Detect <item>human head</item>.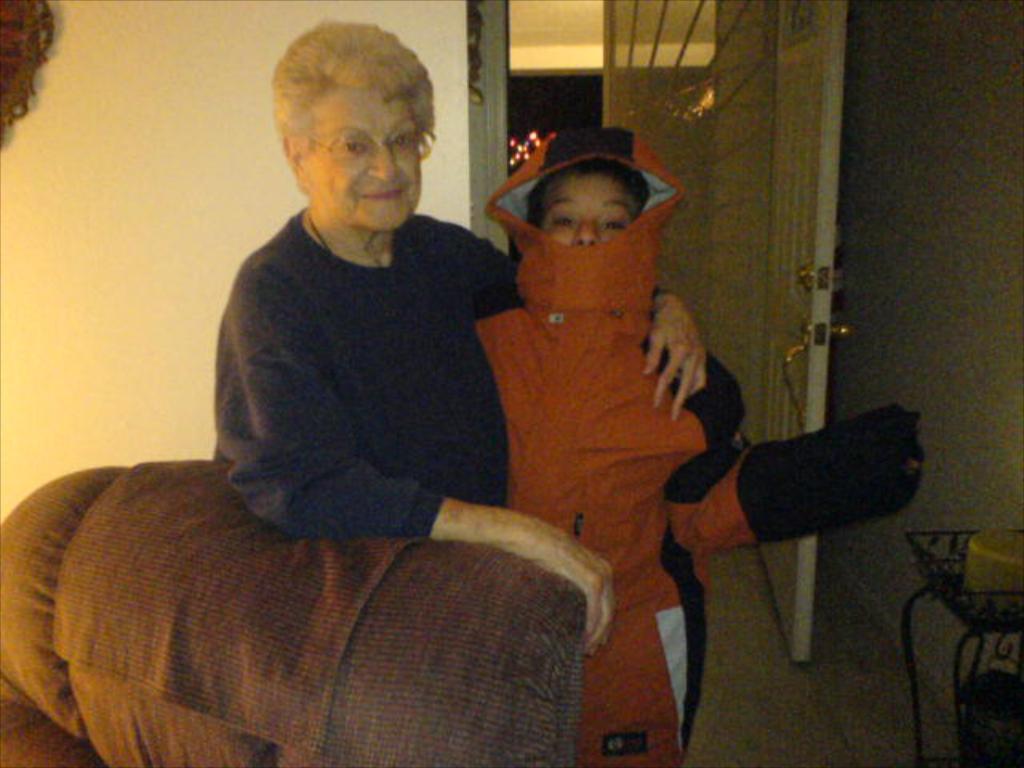
Detected at crop(261, 18, 437, 230).
